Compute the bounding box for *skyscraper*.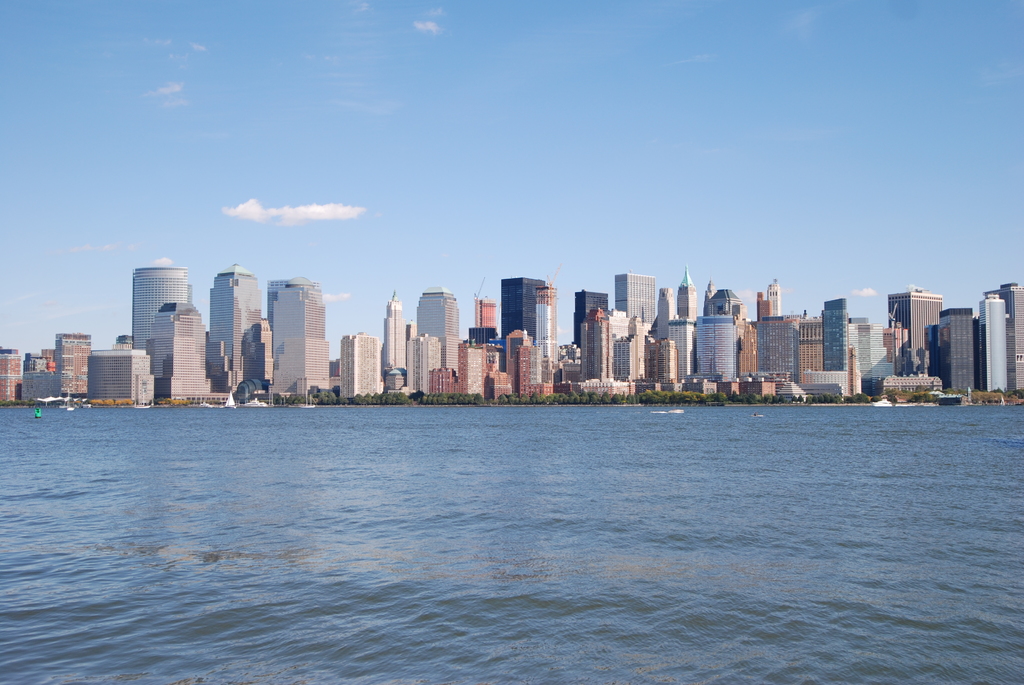
select_region(635, 310, 676, 398).
